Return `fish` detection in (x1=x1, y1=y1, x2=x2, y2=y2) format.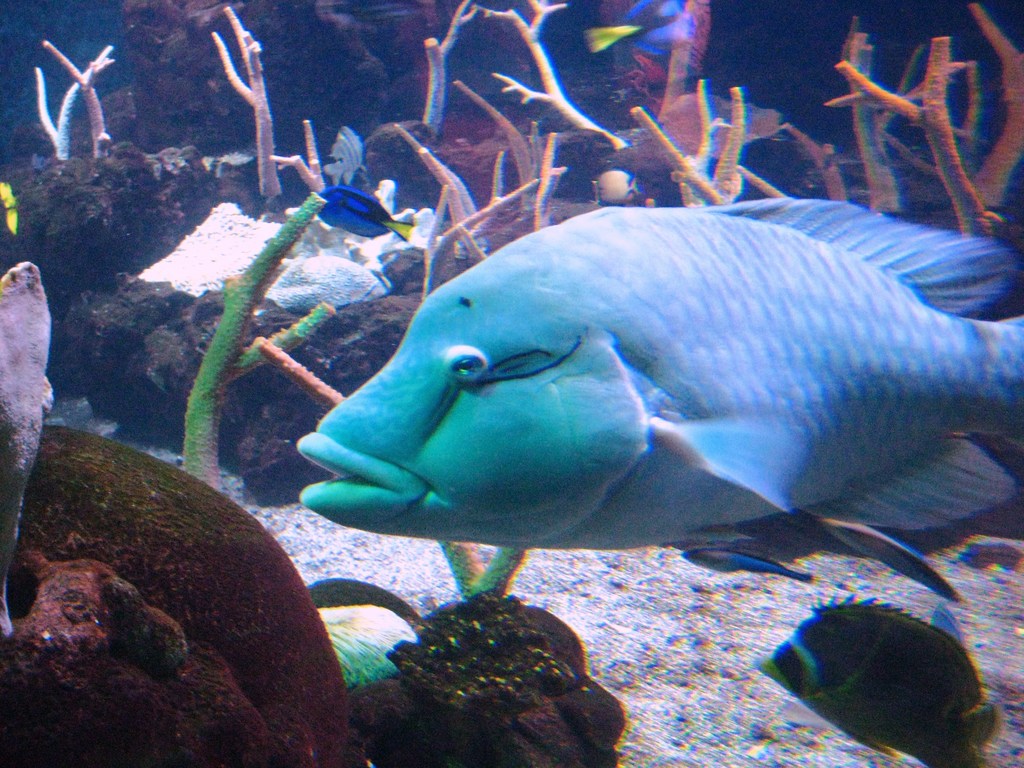
(x1=676, y1=552, x2=815, y2=586).
